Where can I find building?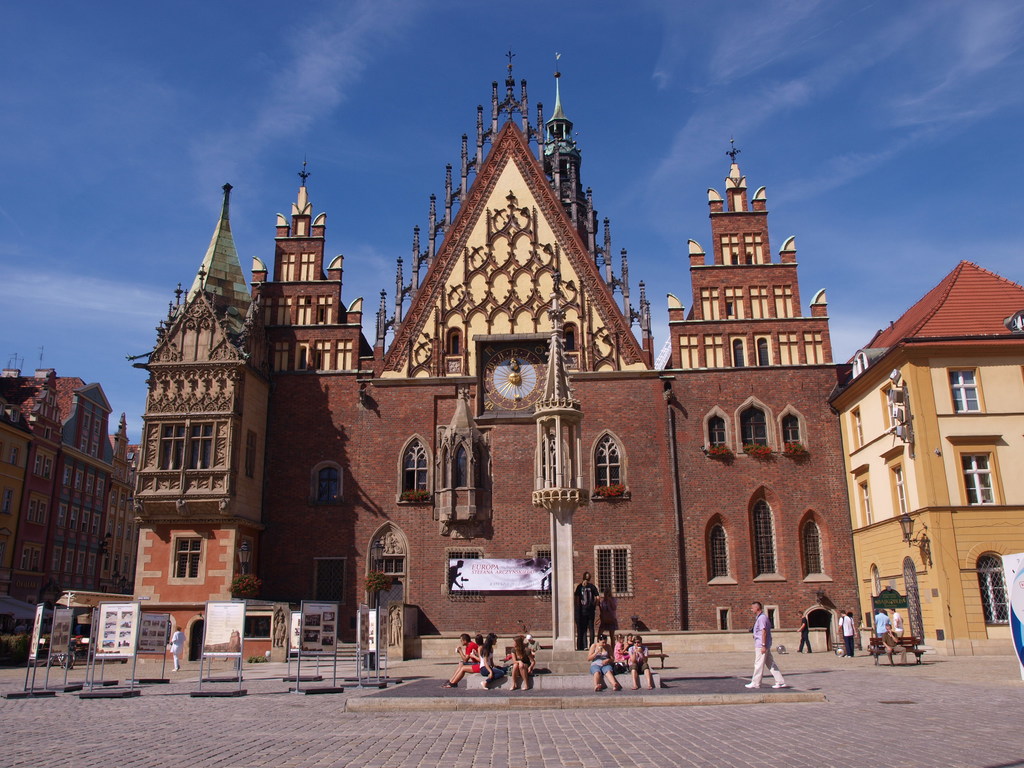
You can find it at region(132, 122, 860, 639).
